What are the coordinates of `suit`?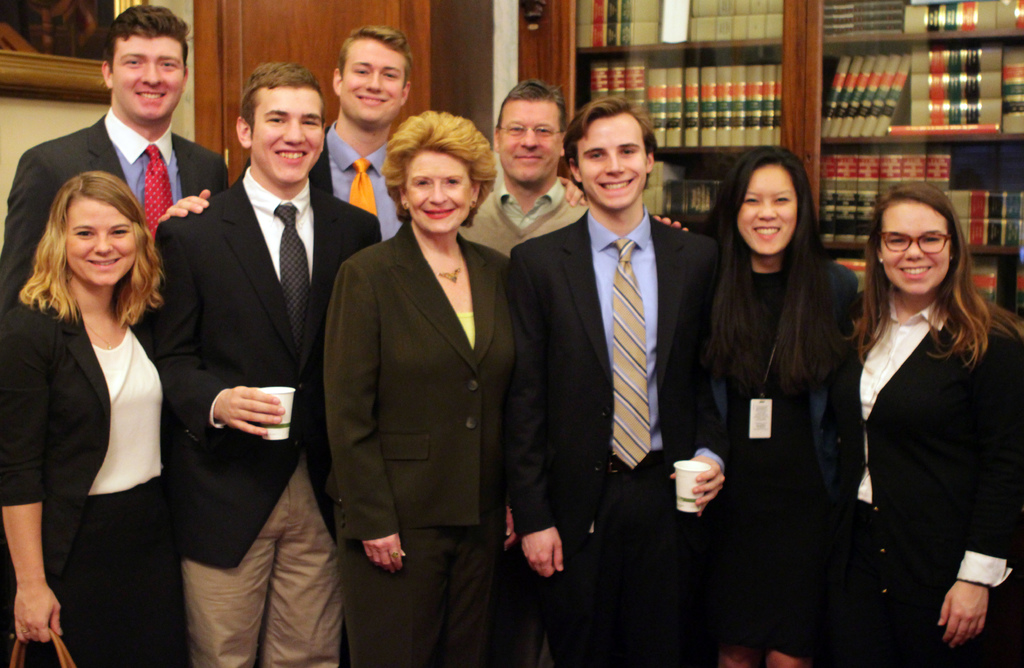
detection(0, 105, 230, 321).
